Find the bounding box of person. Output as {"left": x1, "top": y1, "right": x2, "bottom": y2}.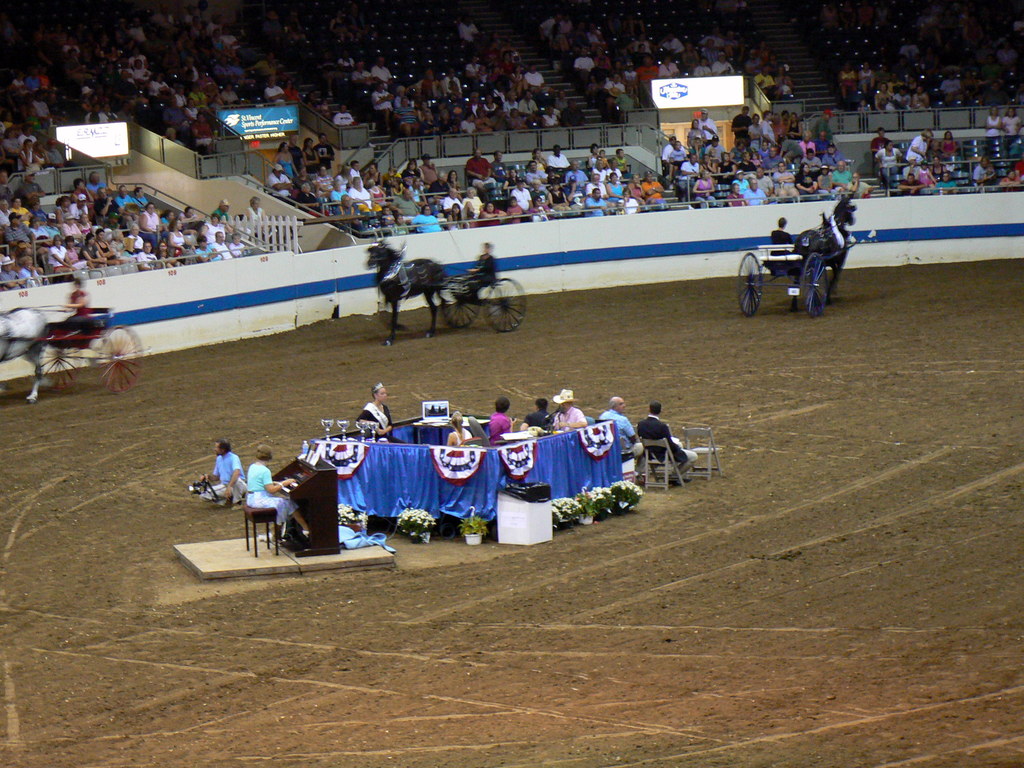
{"left": 193, "top": 236, "right": 217, "bottom": 260}.
